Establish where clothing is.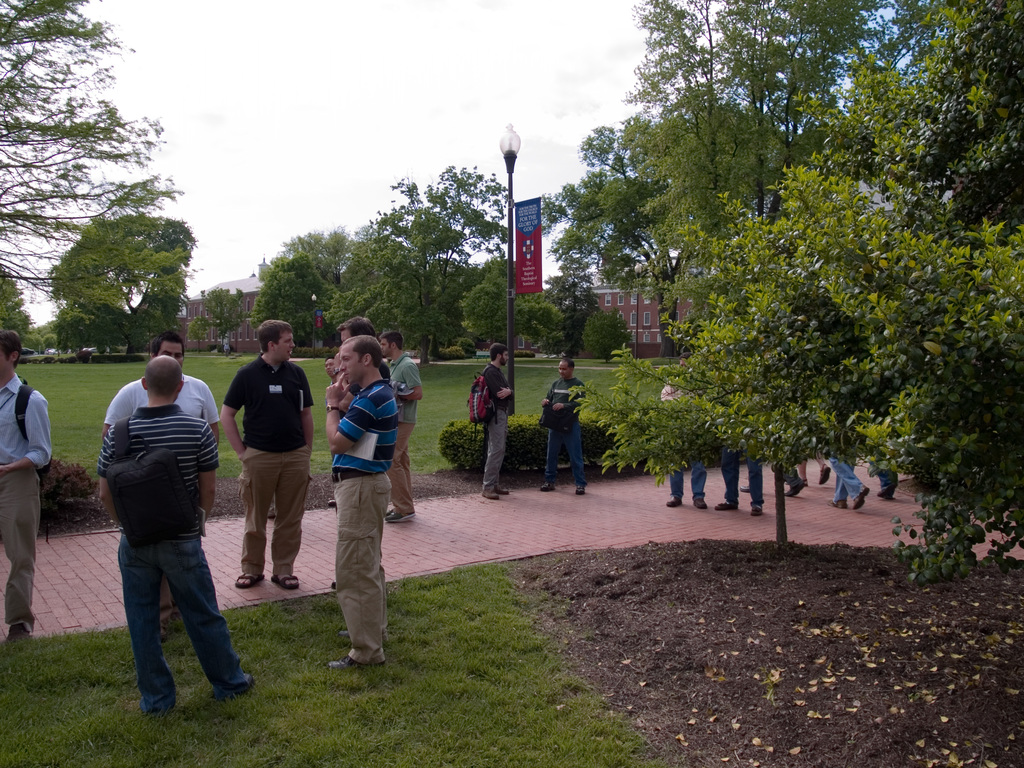
Established at <box>780,461,803,483</box>.
